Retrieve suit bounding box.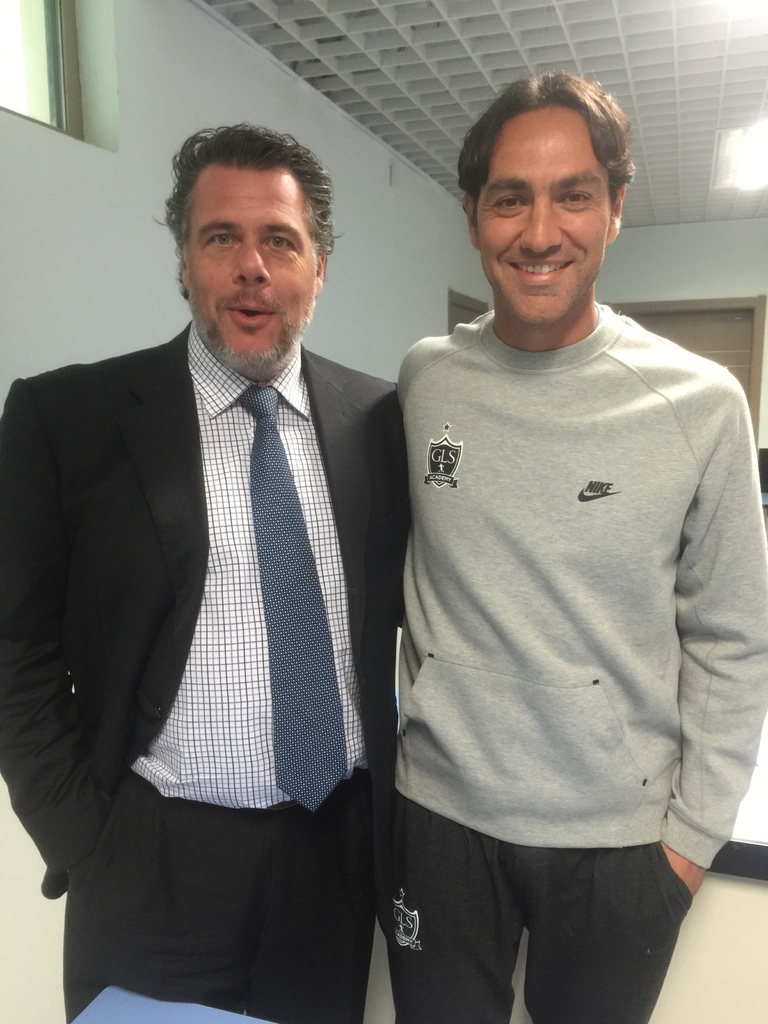
Bounding box: x1=0 y1=319 x2=412 y2=897.
